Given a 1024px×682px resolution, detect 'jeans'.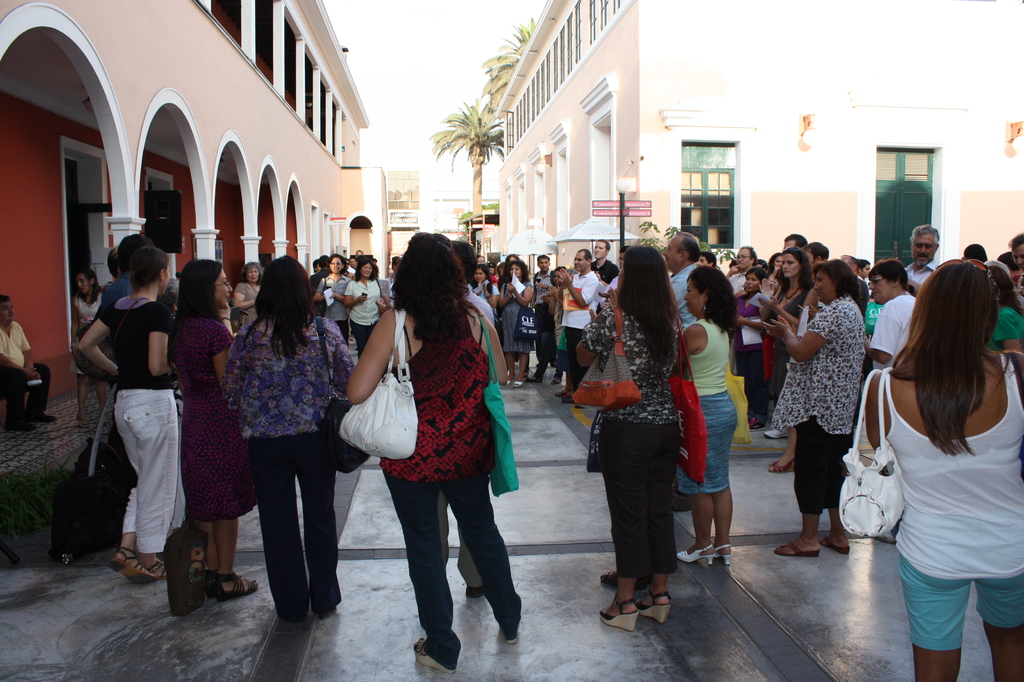
{"x1": 243, "y1": 435, "x2": 334, "y2": 626}.
